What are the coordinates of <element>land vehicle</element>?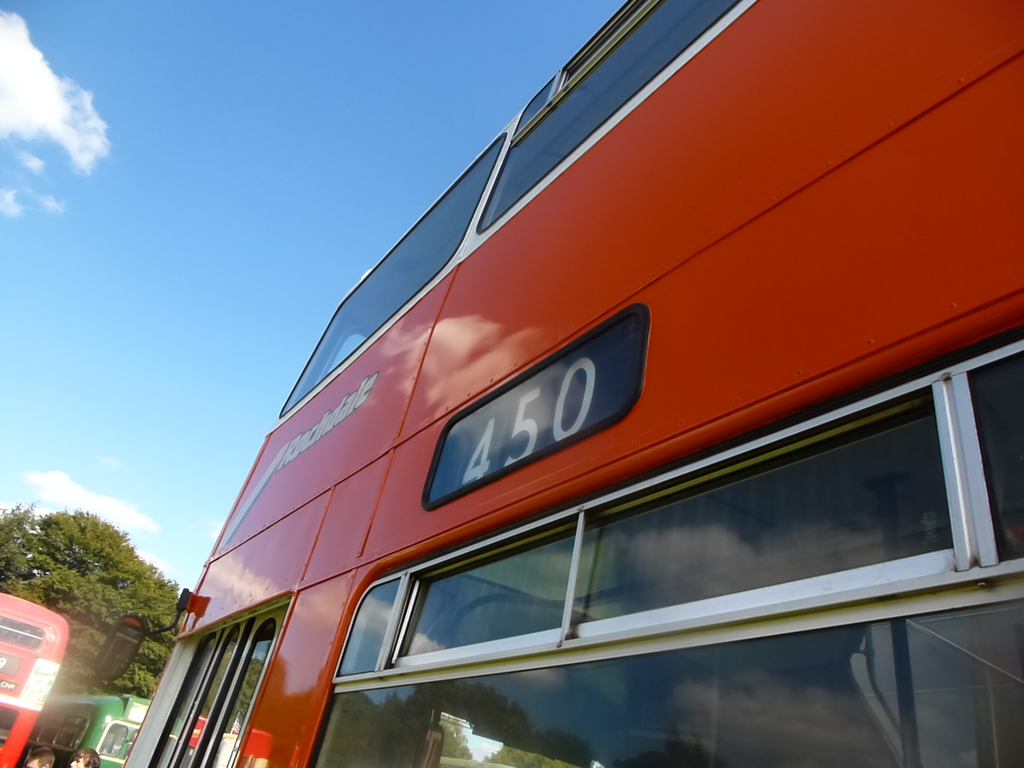
0, 588, 68, 767.
